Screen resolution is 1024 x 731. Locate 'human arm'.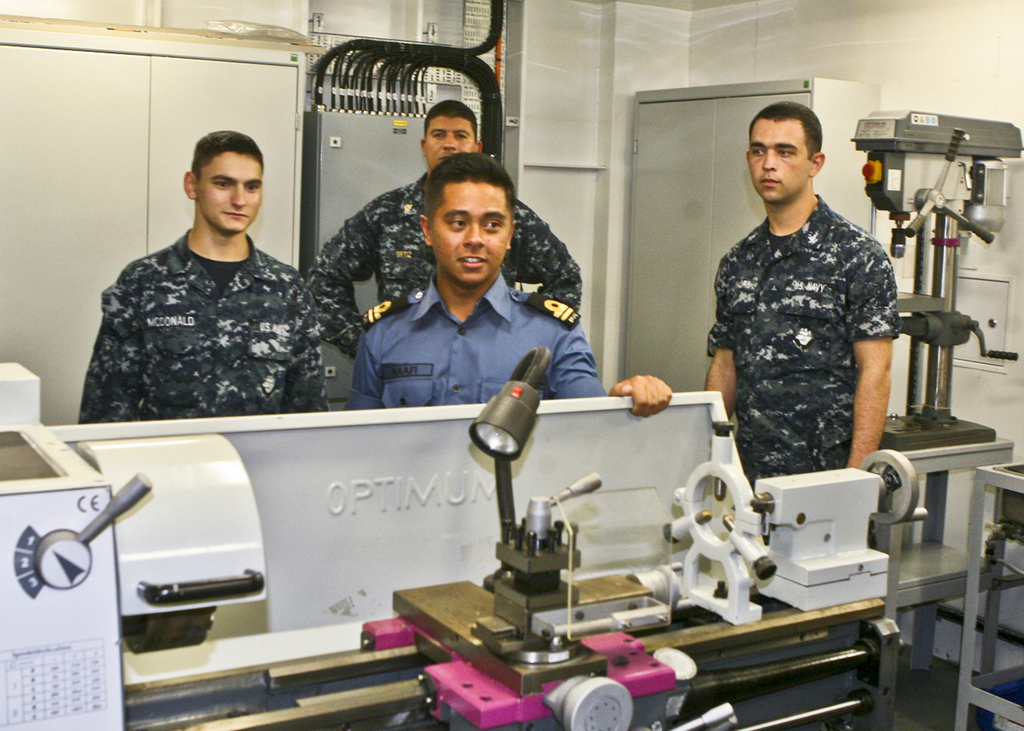
843/239/902/474.
